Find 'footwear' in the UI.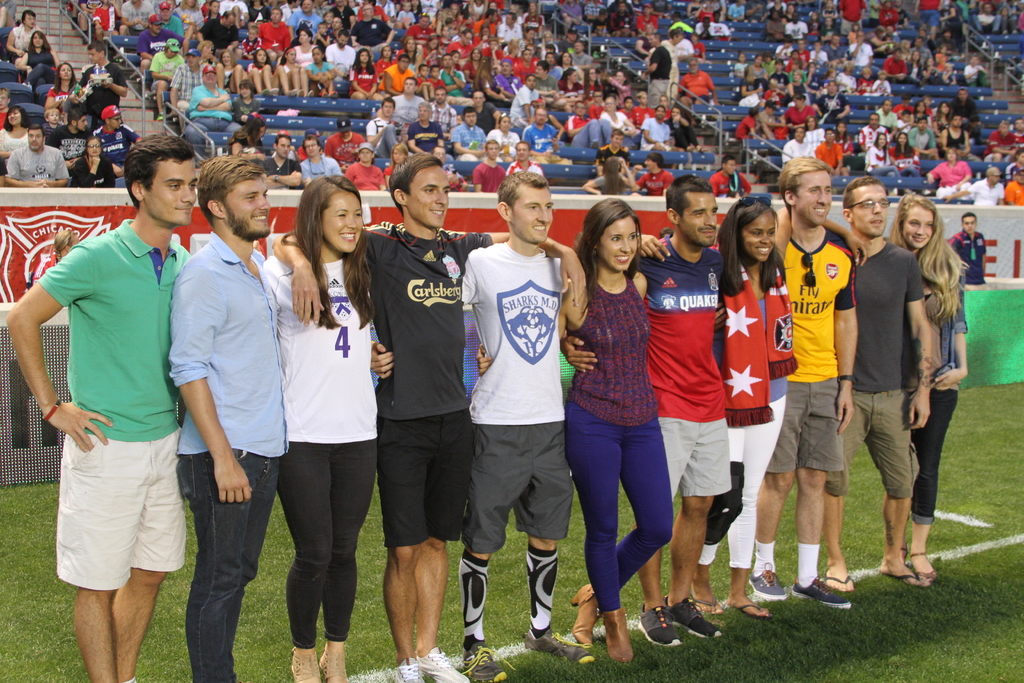
UI element at select_region(748, 562, 797, 602).
